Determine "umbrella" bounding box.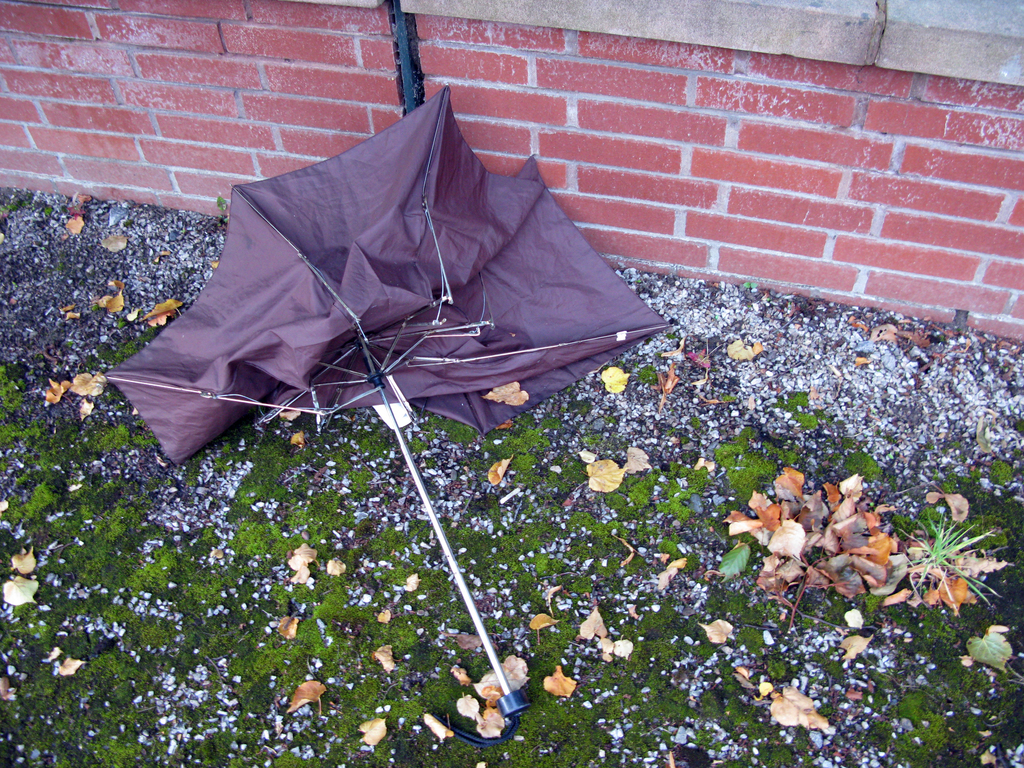
Determined: {"left": 104, "top": 81, "right": 677, "bottom": 744}.
